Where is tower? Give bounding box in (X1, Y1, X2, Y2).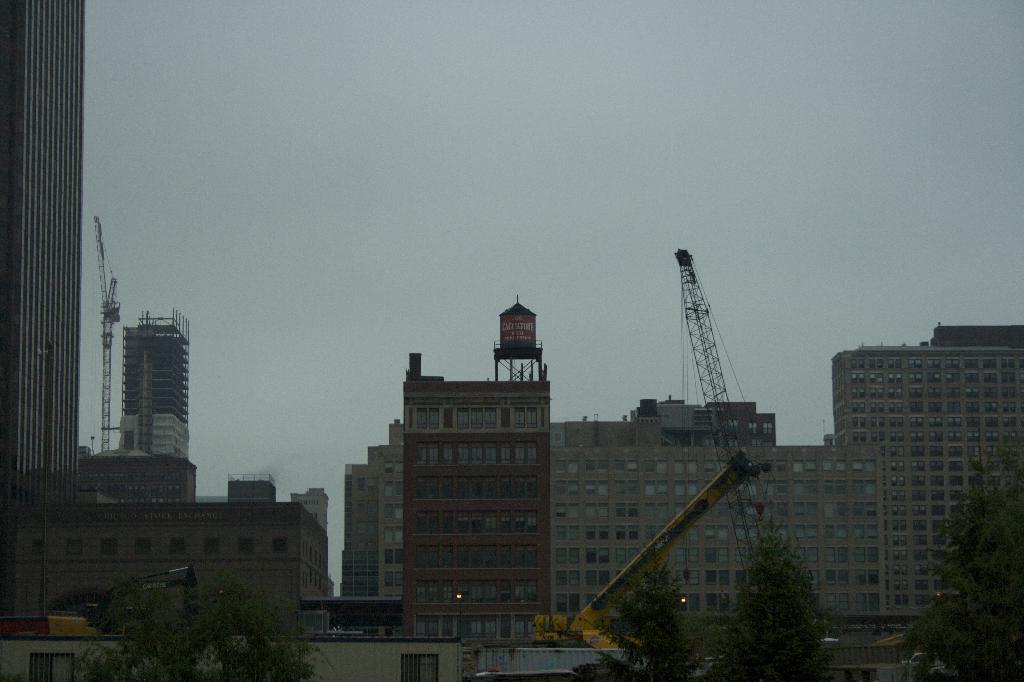
(294, 486, 325, 530).
